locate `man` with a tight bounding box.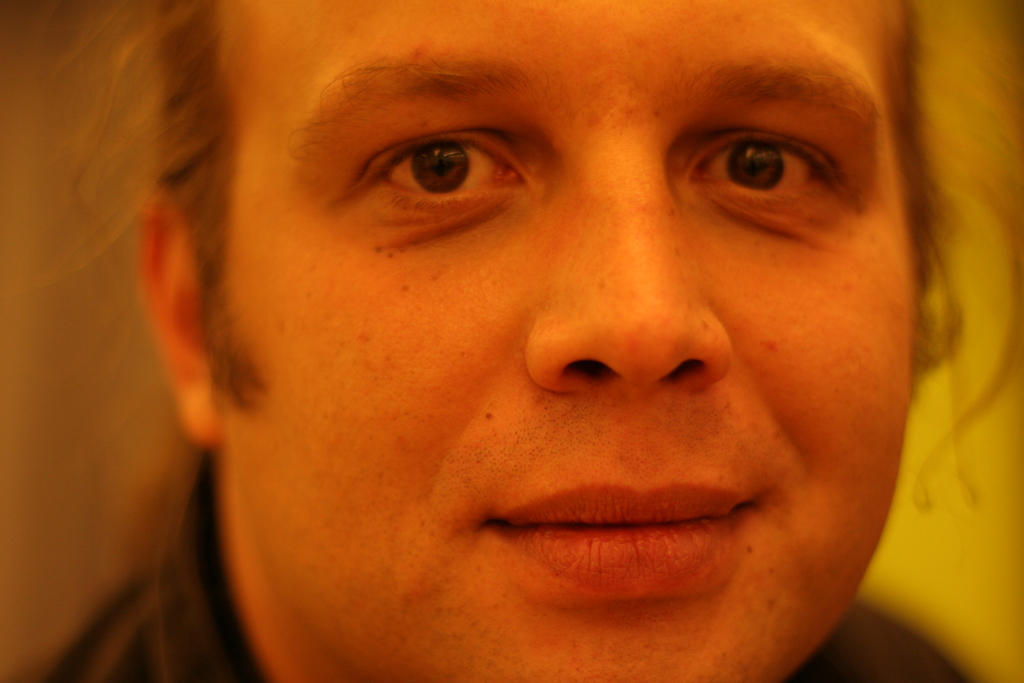
detection(57, 8, 989, 682).
